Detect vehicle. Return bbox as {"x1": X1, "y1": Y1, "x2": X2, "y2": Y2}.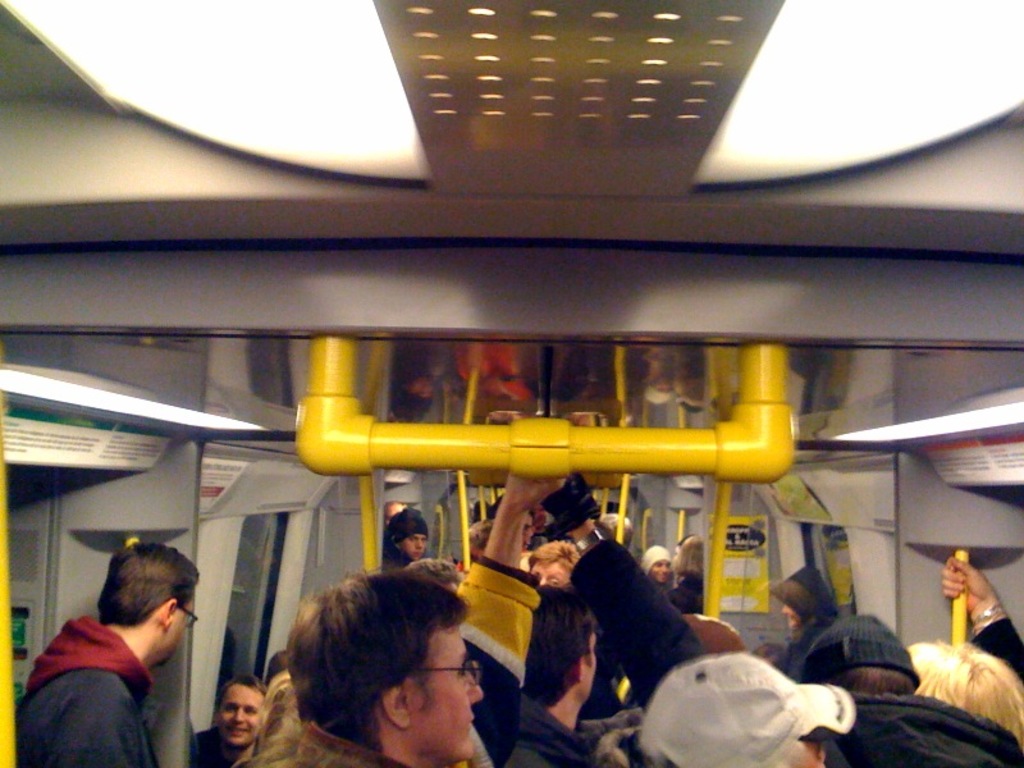
{"x1": 0, "y1": 0, "x2": 1023, "y2": 767}.
